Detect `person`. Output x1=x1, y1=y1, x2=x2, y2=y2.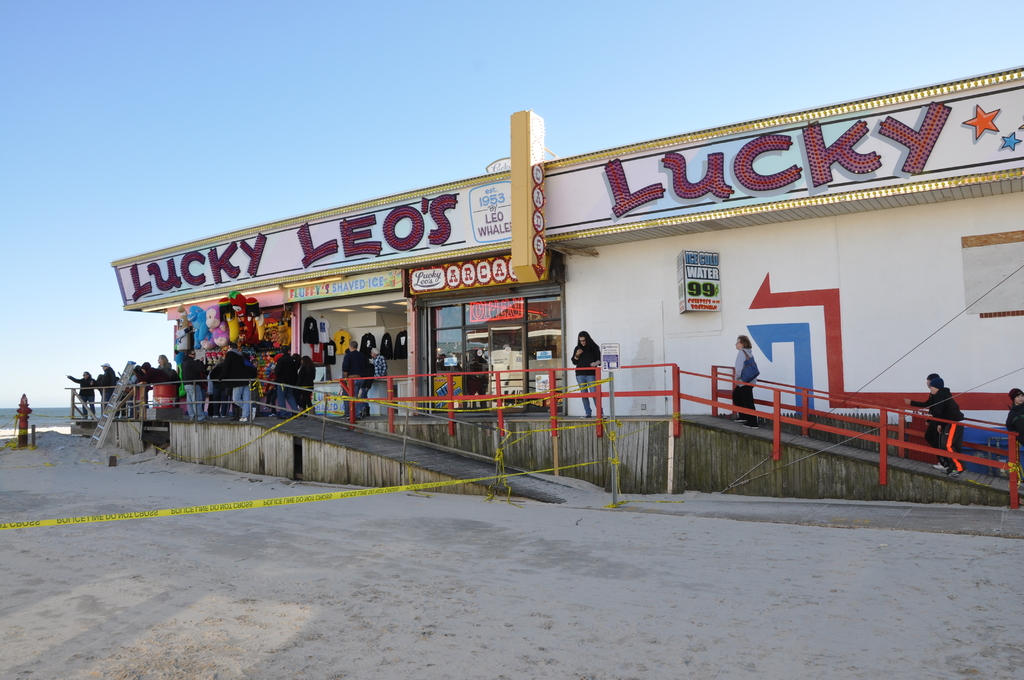
x1=908, y1=370, x2=947, y2=473.
